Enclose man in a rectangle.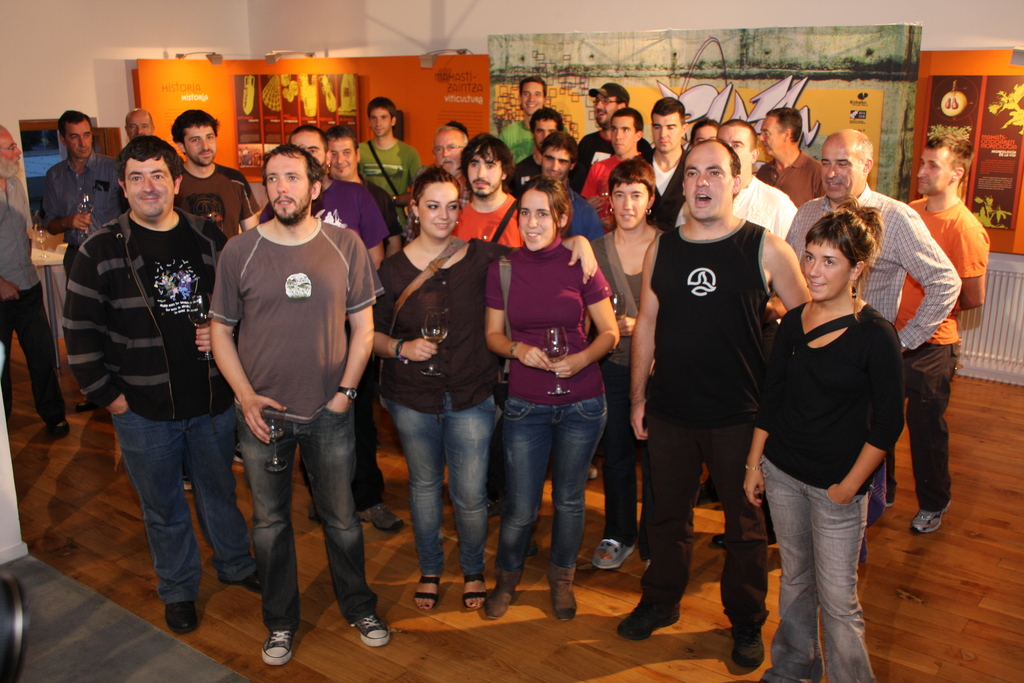
[x1=131, y1=110, x2=159, y2=140].
